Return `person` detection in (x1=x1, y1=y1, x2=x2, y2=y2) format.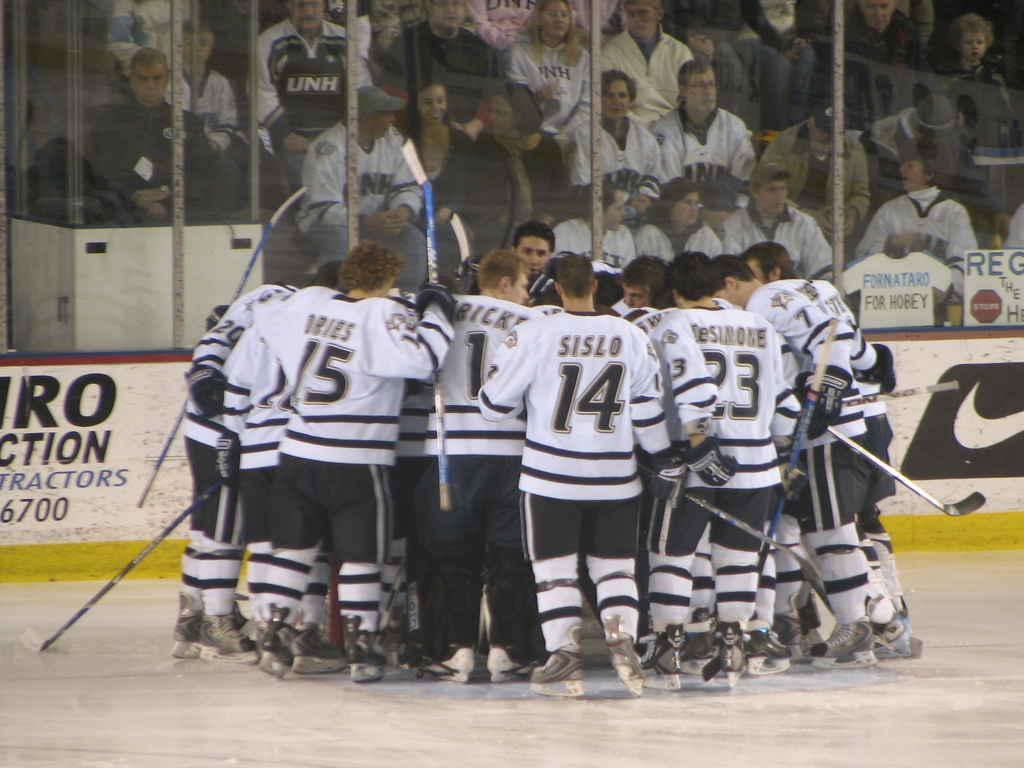
(x1=700, y1=252, x2=918, y2=660).
